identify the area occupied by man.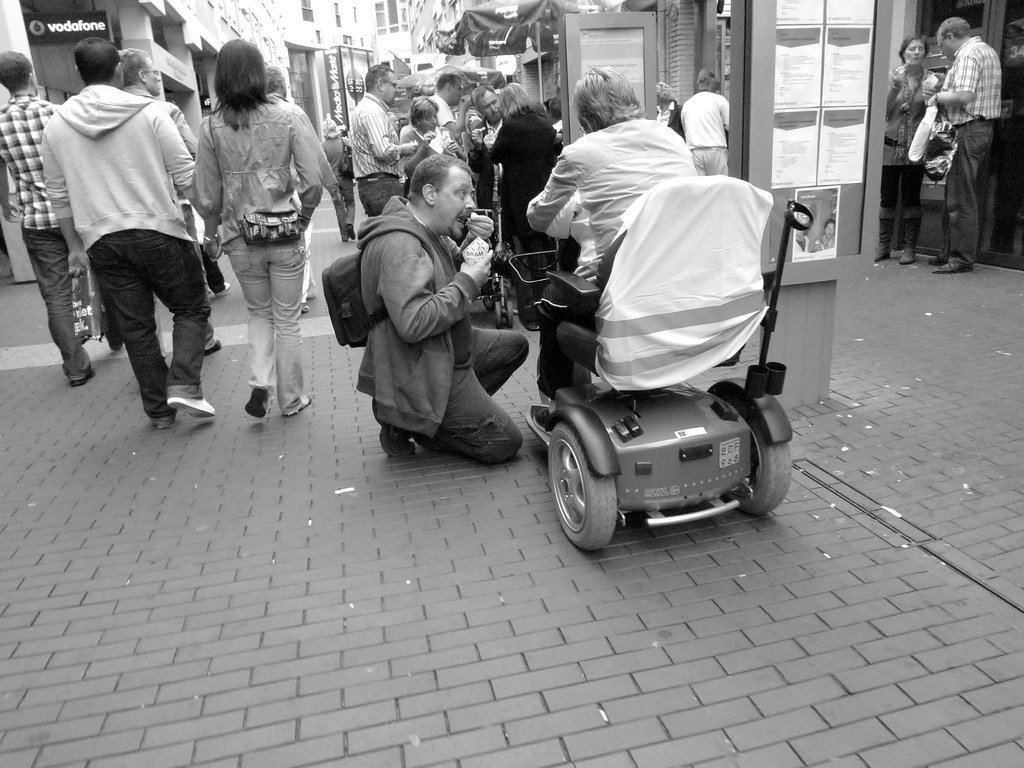
Area: crop(426, 64, 470, 173).
